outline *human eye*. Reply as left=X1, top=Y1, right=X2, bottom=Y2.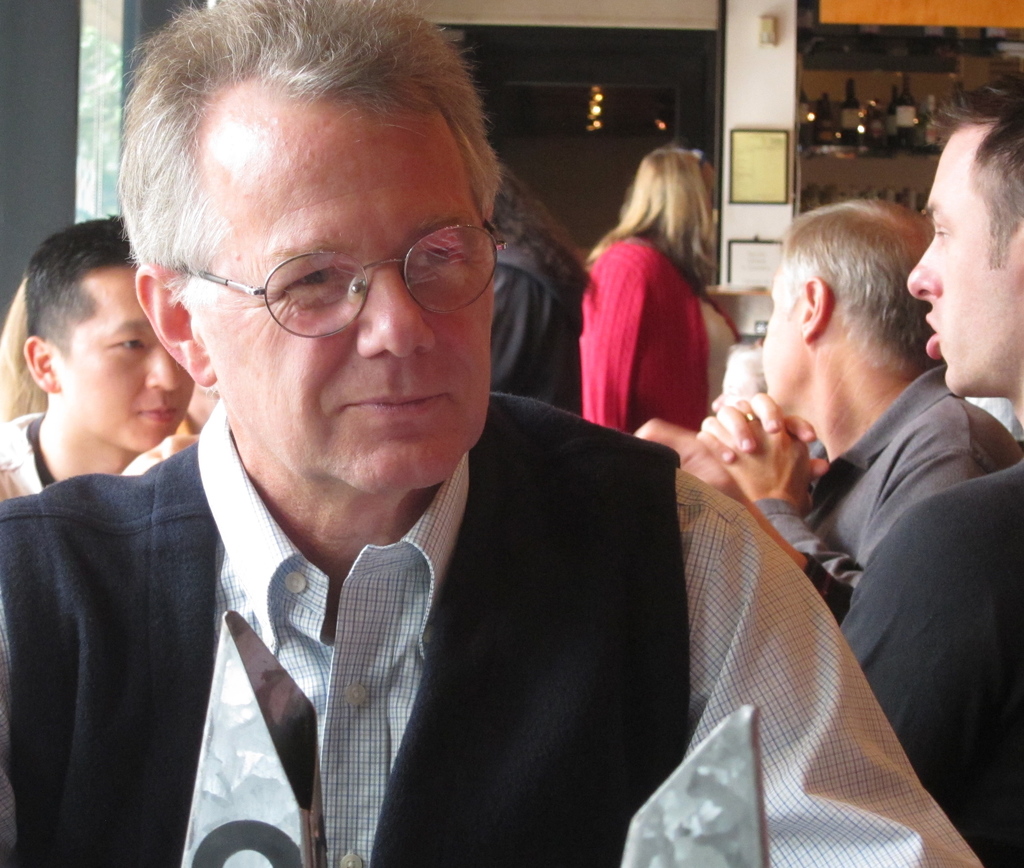
left=278, top=262, right=345, bottom=314.
